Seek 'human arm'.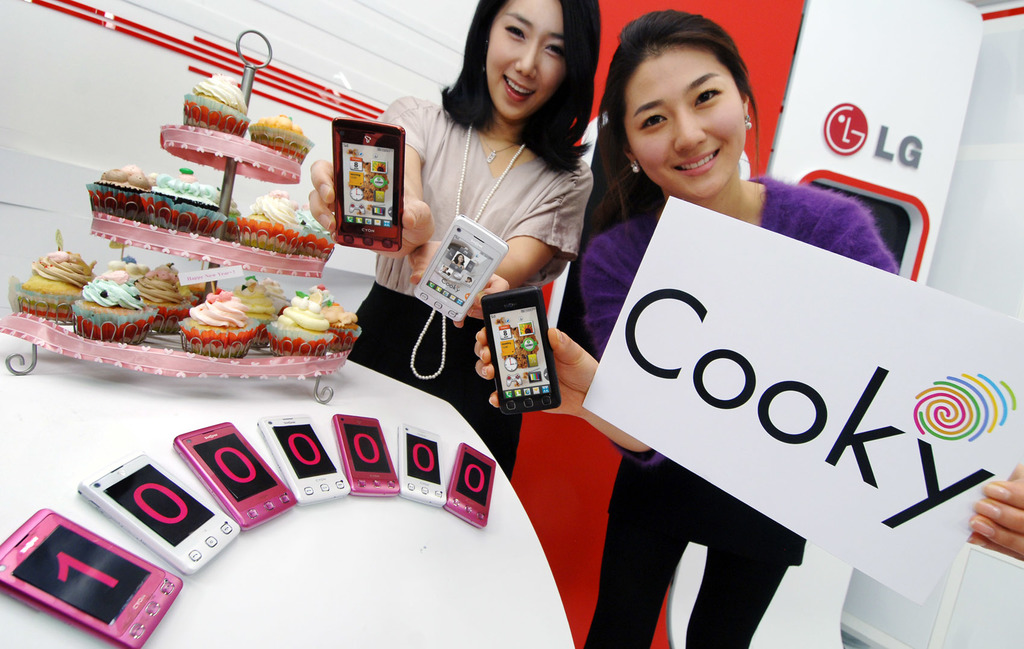
box(305, 96, 438, 264).
